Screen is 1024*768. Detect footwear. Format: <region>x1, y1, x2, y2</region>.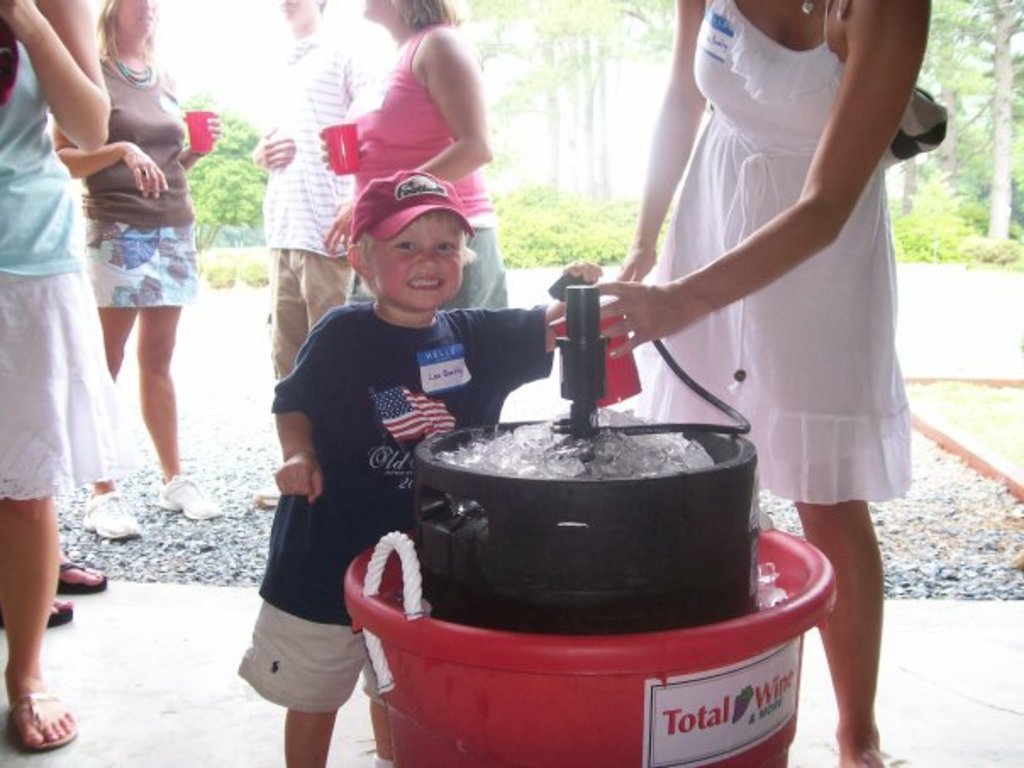
<region>75, 483, 141, 537</region>.
